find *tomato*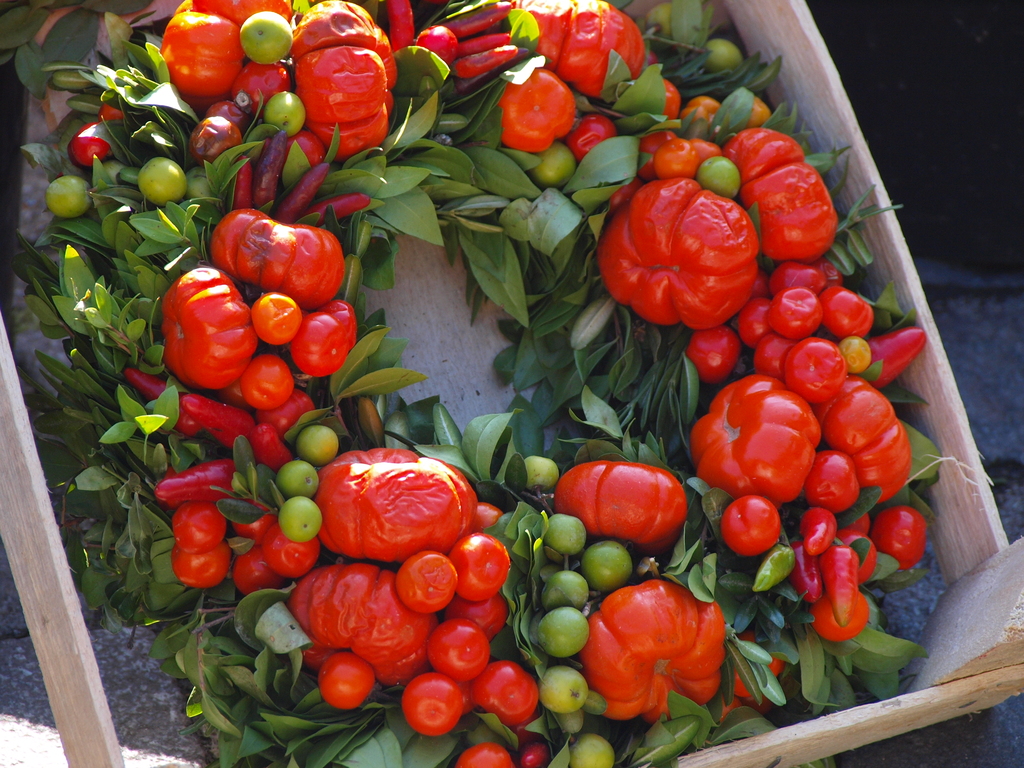
690:325:735:377
